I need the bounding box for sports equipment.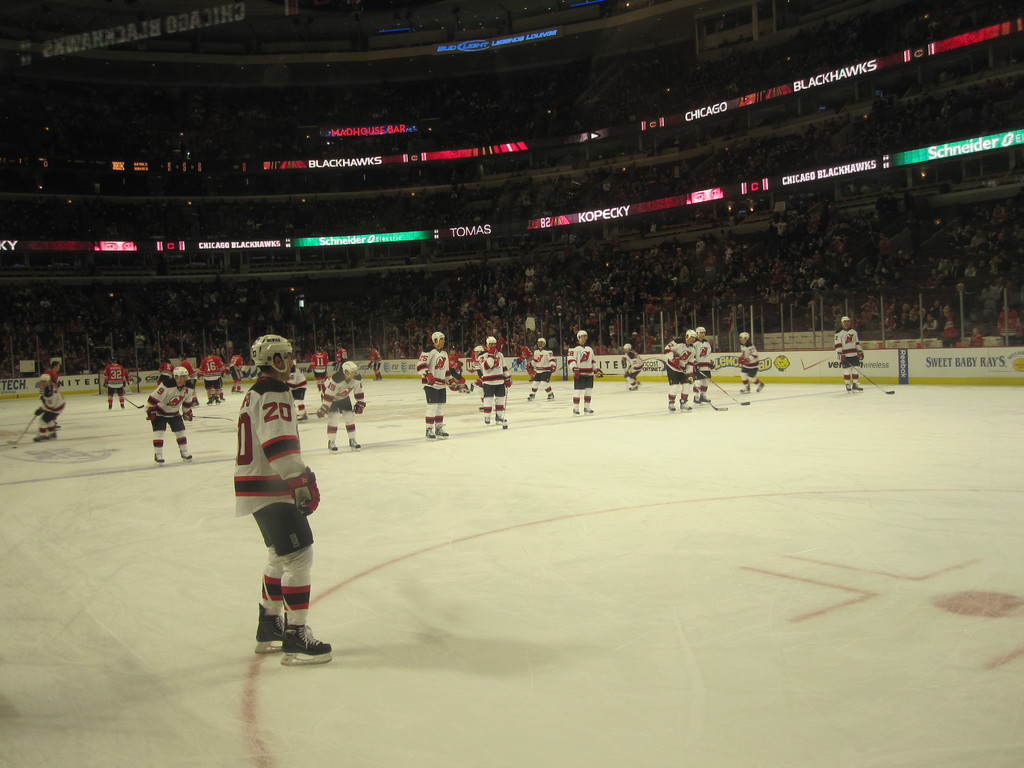
Here it is: 700:394:712:402.
